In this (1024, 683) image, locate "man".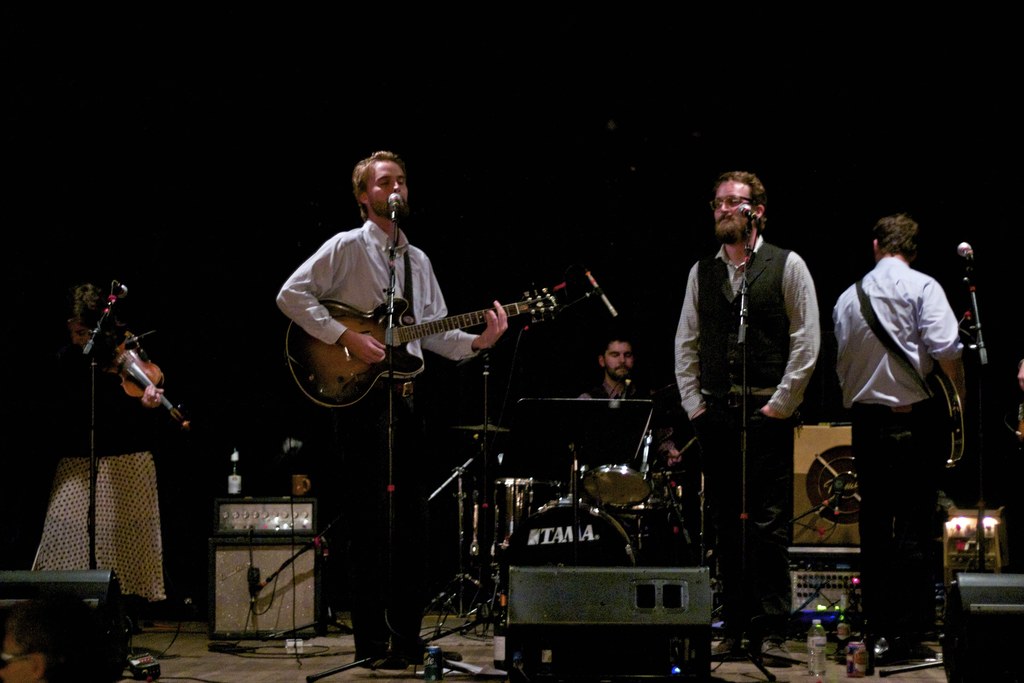
Bounding box: box=[826, 212, 988, 631].
